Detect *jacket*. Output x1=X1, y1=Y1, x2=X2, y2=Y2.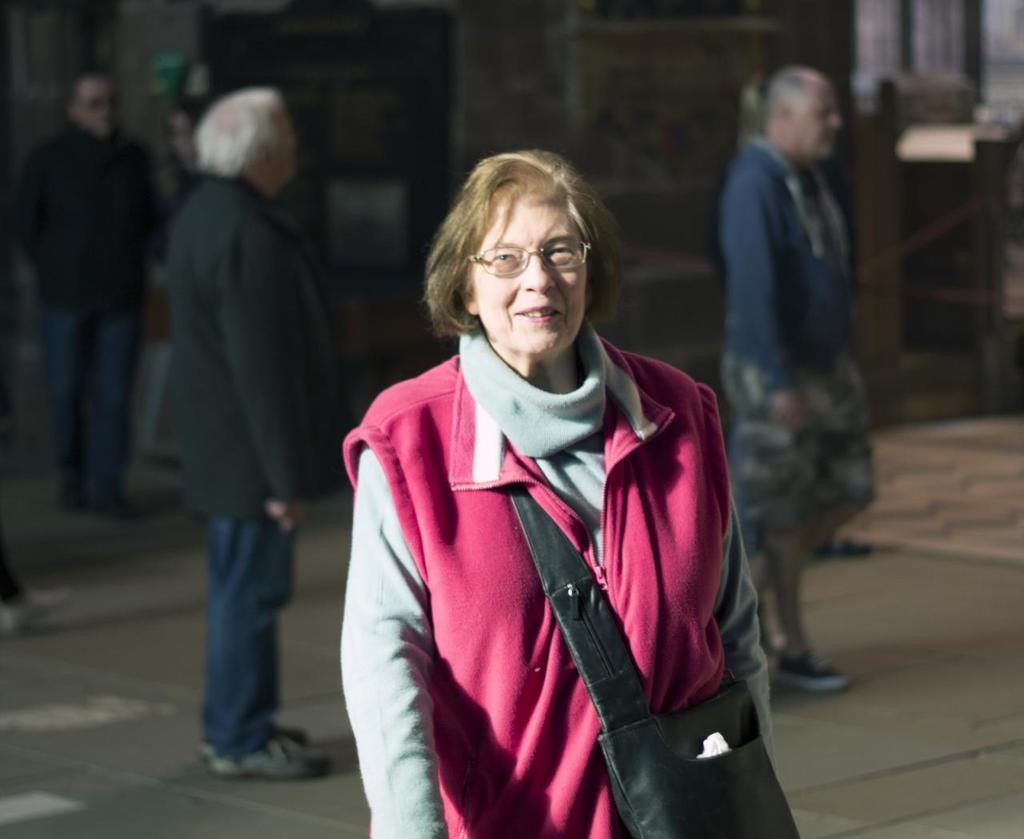
x1=21, y1=119, x2=162, y2=315.
